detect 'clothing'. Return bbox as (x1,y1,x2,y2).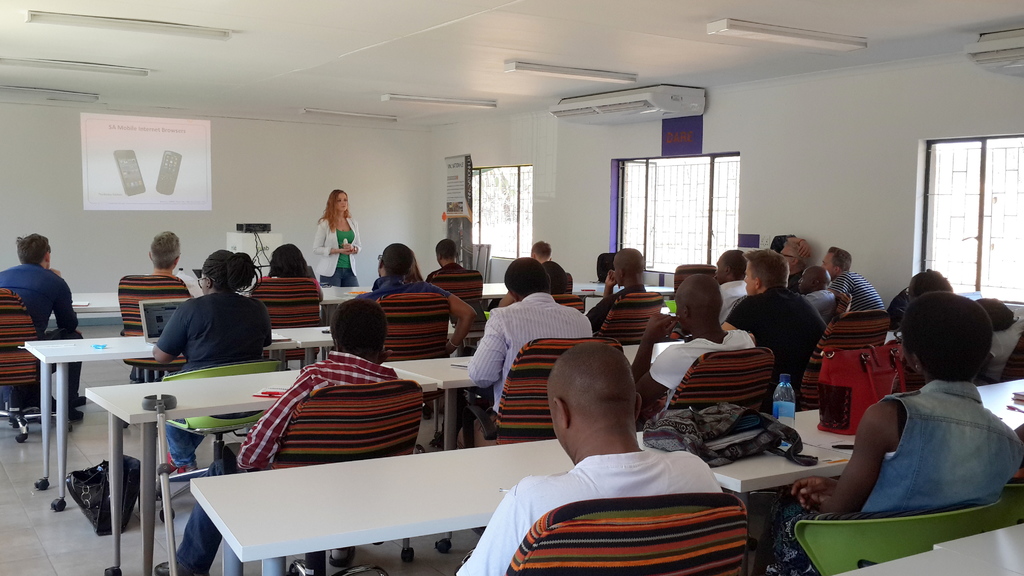
(157,289,271,463).
